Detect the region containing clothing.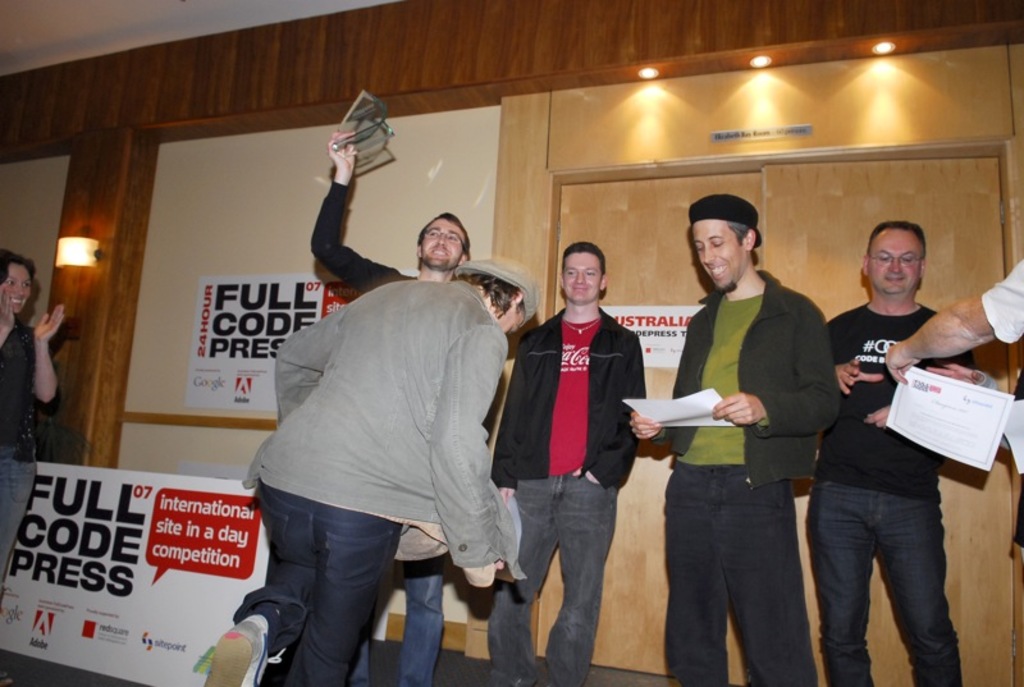
l=490, t=306, r=643, b=490.
